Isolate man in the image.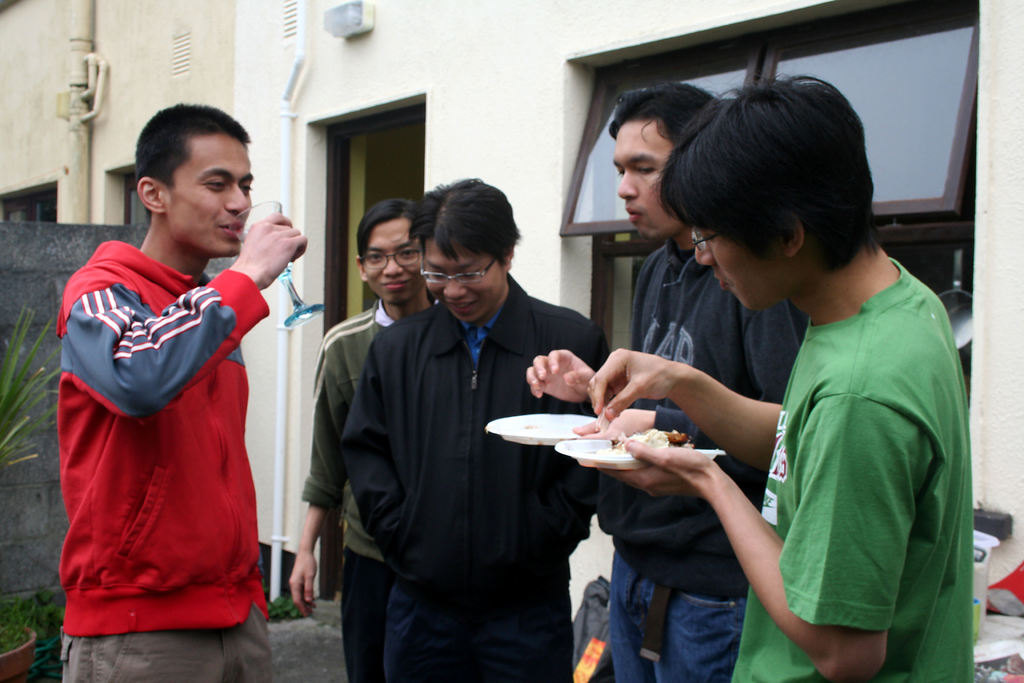
Isolated region: region(60, 103, 317, 682).
